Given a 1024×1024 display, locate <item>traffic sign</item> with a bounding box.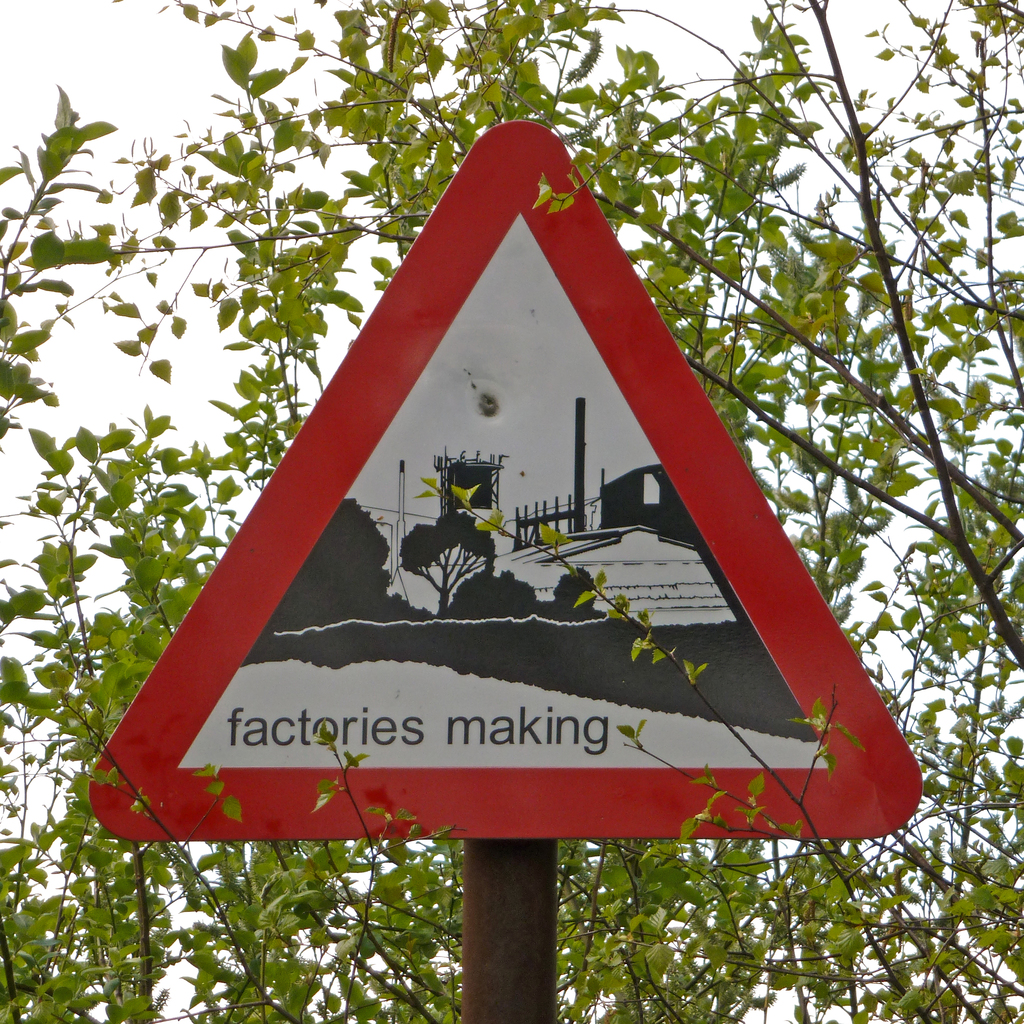
Located: (x1=87, y1=115, x2=925, y2=841).
